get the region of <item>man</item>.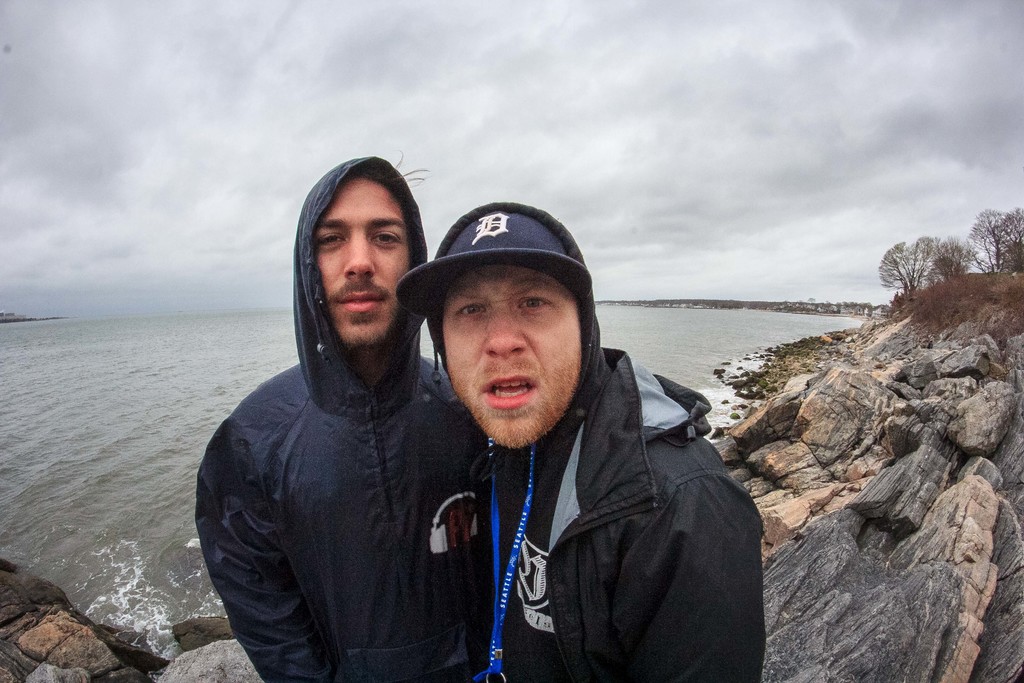
Rect(191, 147, 489, 682).
